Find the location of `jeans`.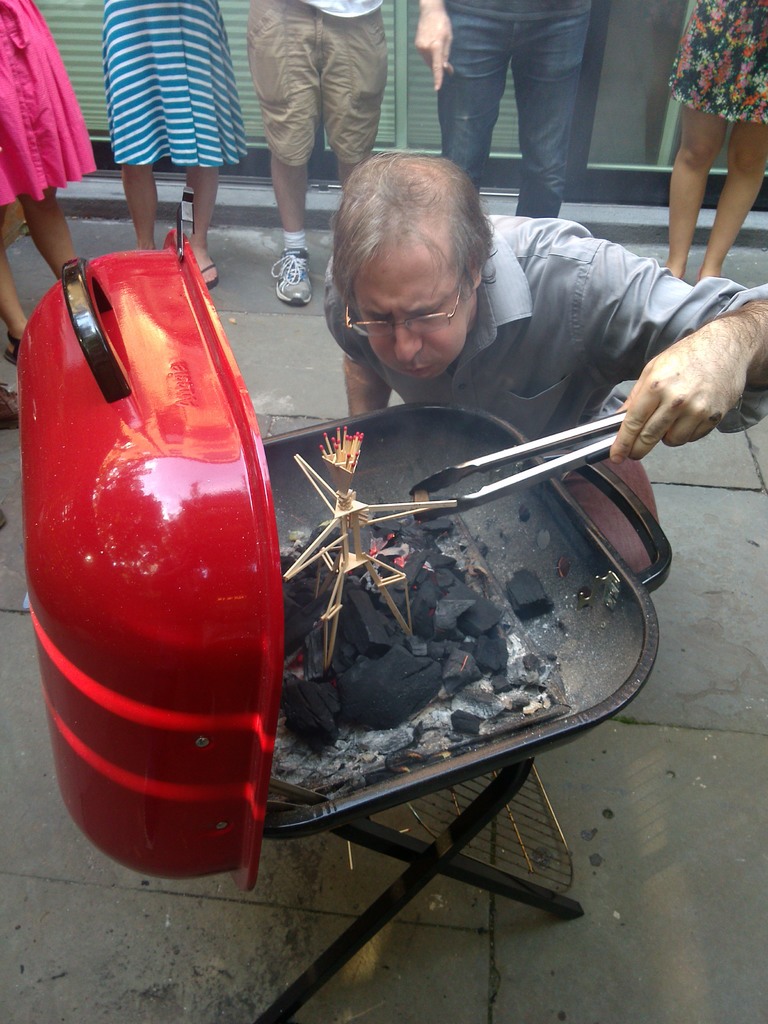
Location: x1=427 y1=0 x2=604 y2=198.
